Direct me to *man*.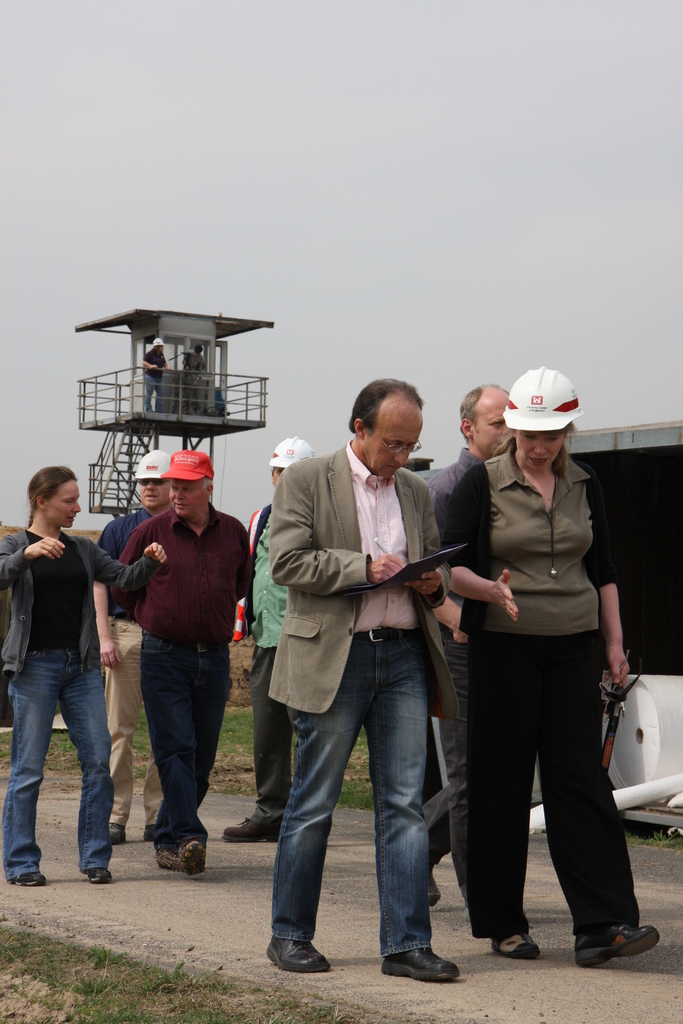
Direction: <box>115,449,253,881</box>.
